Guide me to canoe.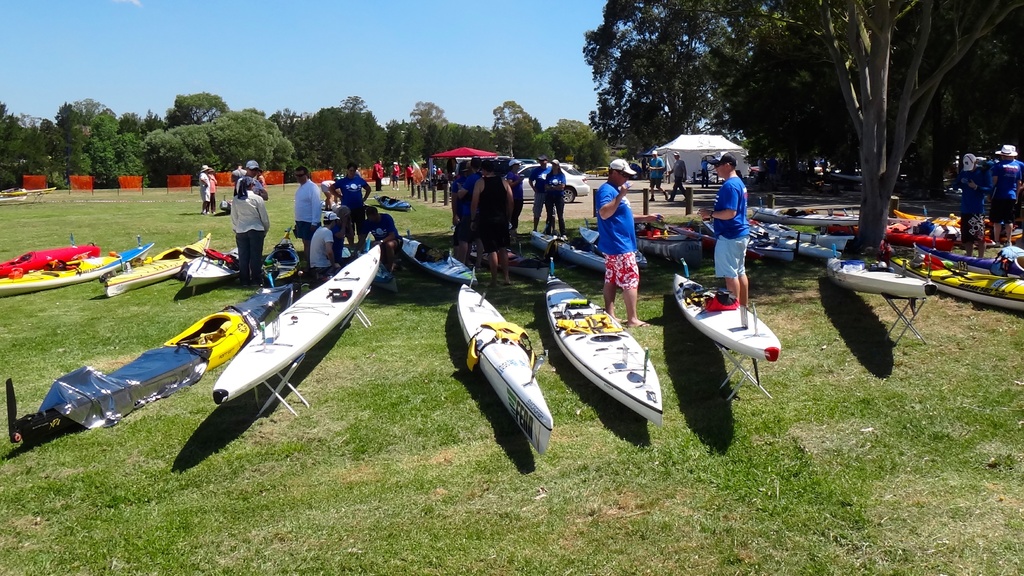
Guidance: (x1=339, y1=242, x2=398, y2=300).
